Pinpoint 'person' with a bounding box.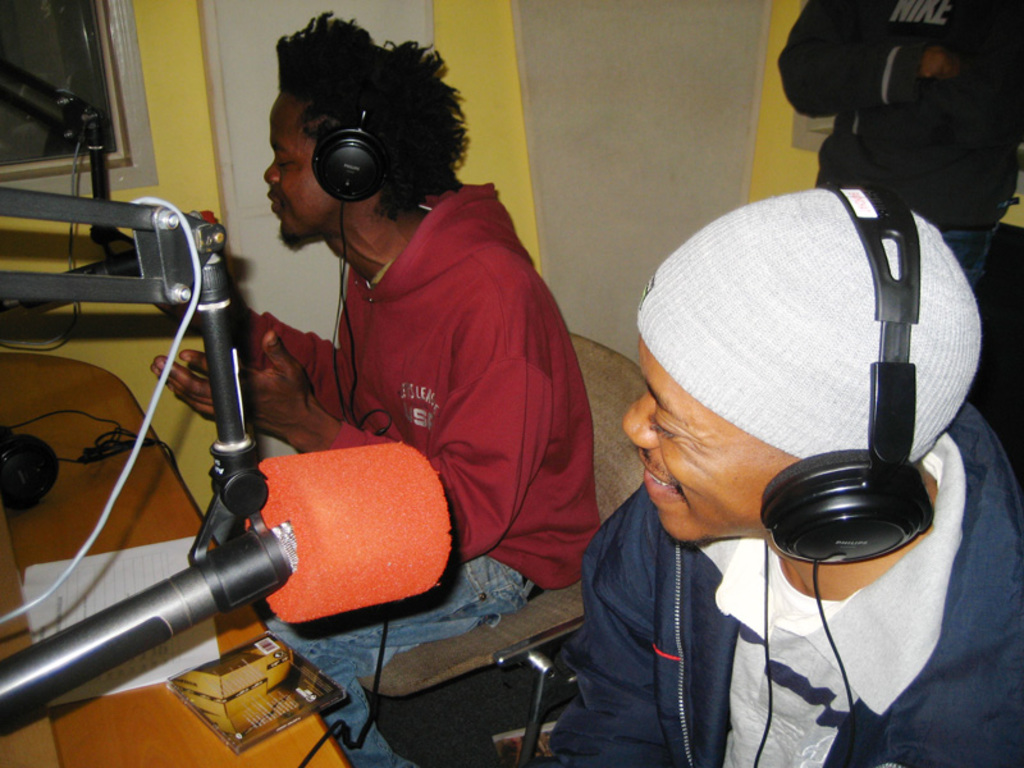
BBox(212, 23, 584, 681).
